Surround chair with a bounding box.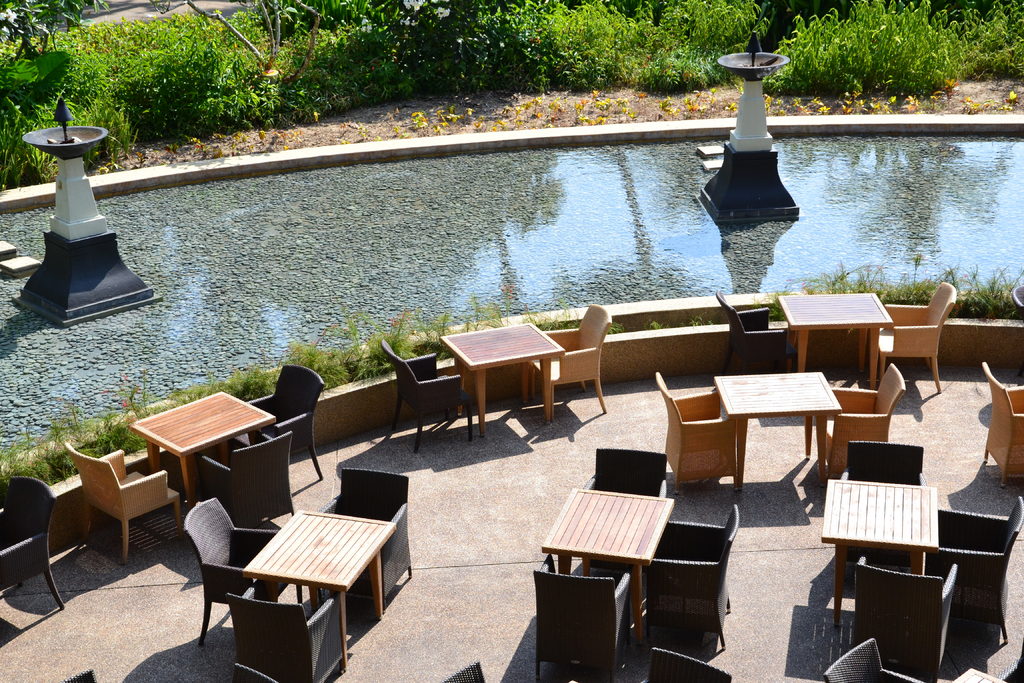
[x1=225, y1=581, x2=345, y2=682].
